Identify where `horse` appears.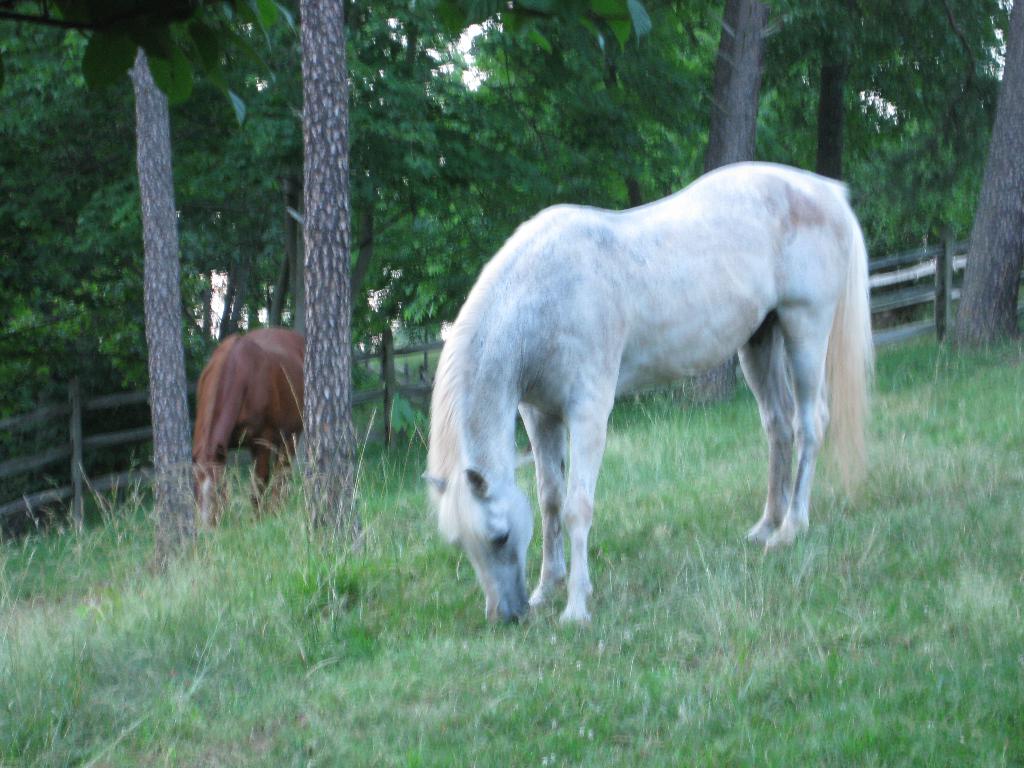
Appears at rect(189, 326, 310, 522).
